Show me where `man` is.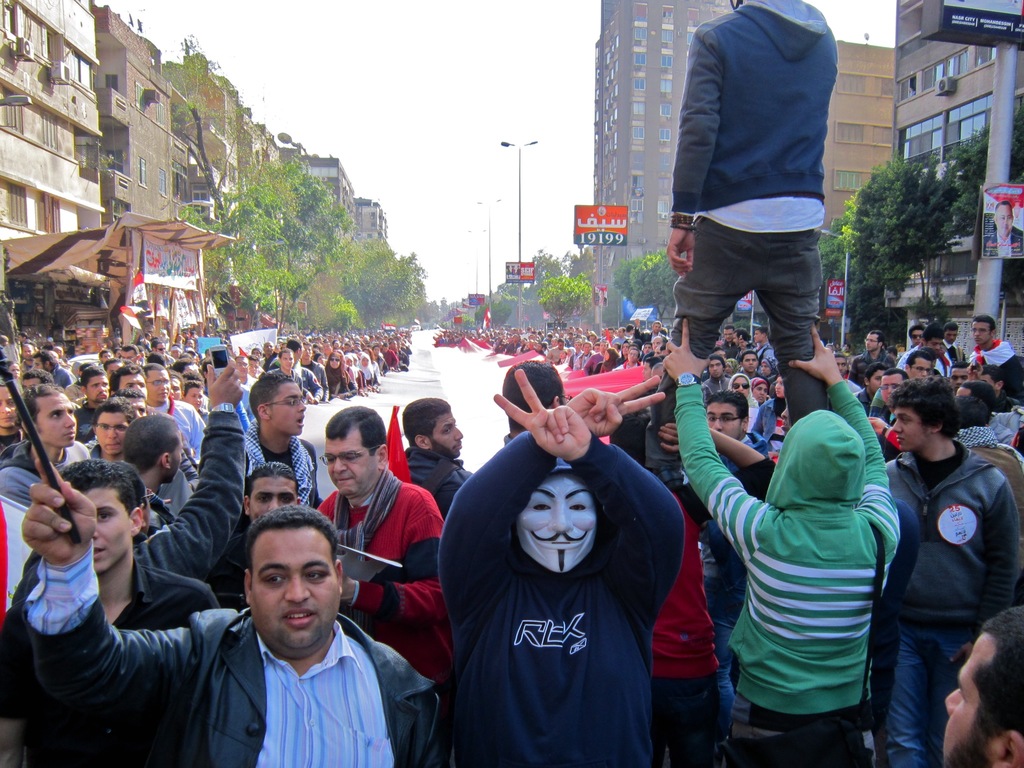
`man` is at 148, 335, 173, 364.
